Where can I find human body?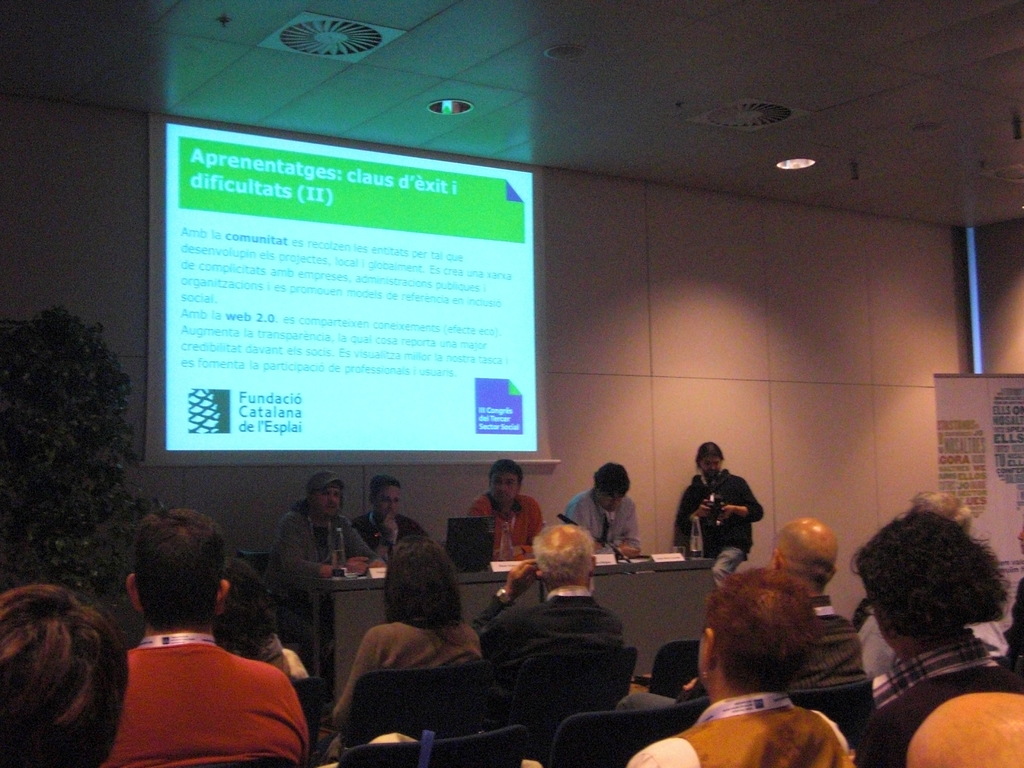
You can find it at [842,509,1020,767].
